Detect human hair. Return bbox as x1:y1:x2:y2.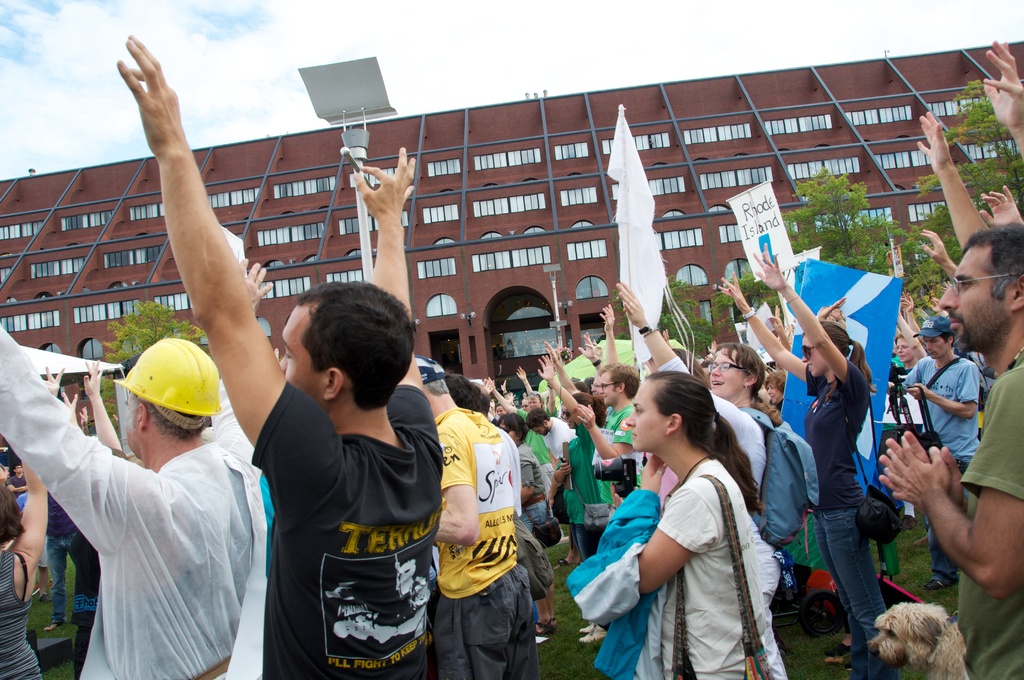
570:392:607:429.
